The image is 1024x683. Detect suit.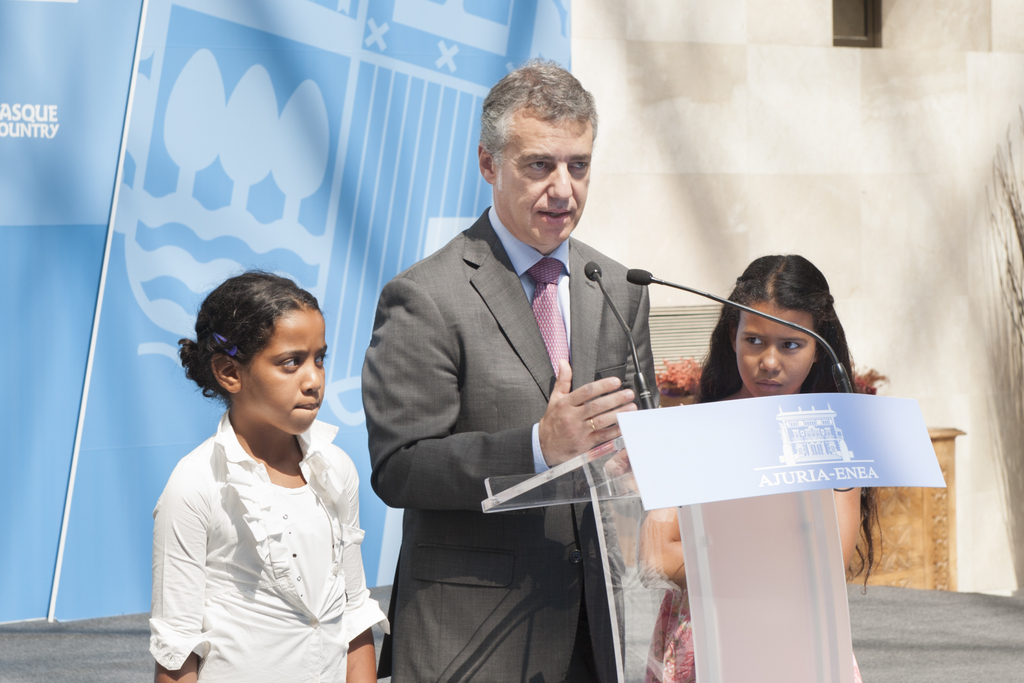
Detection: <bbox>360, 206, 665, 682</bbox>.
